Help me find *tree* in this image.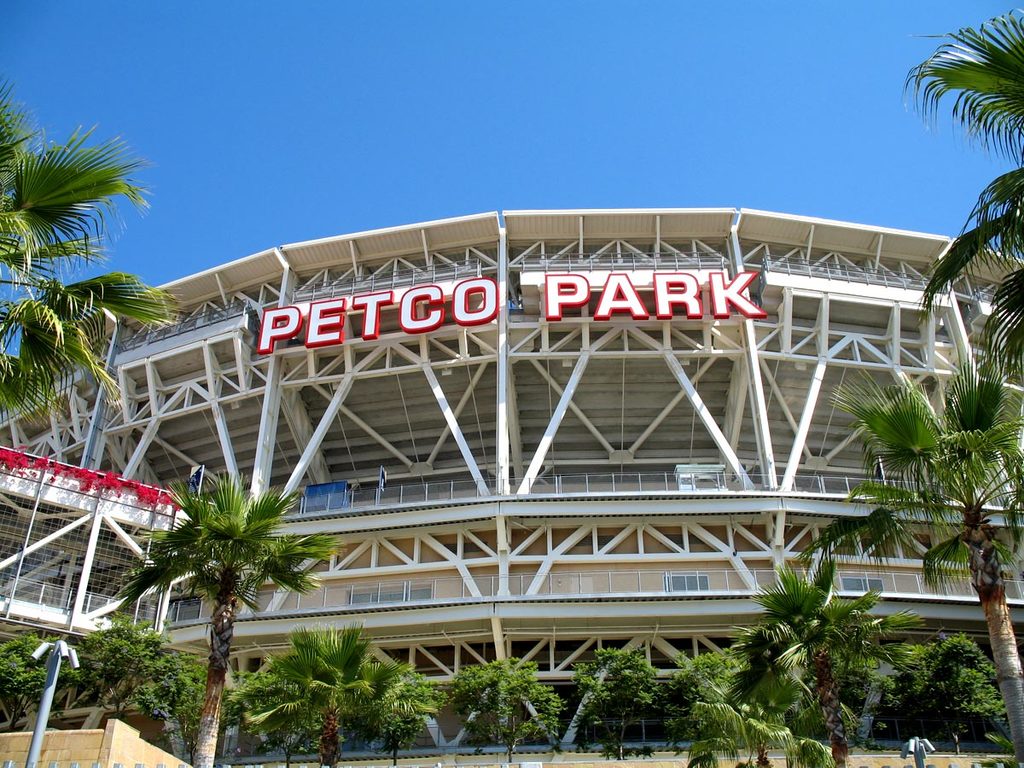
Found it: box=[568, 642, 665, 766].
